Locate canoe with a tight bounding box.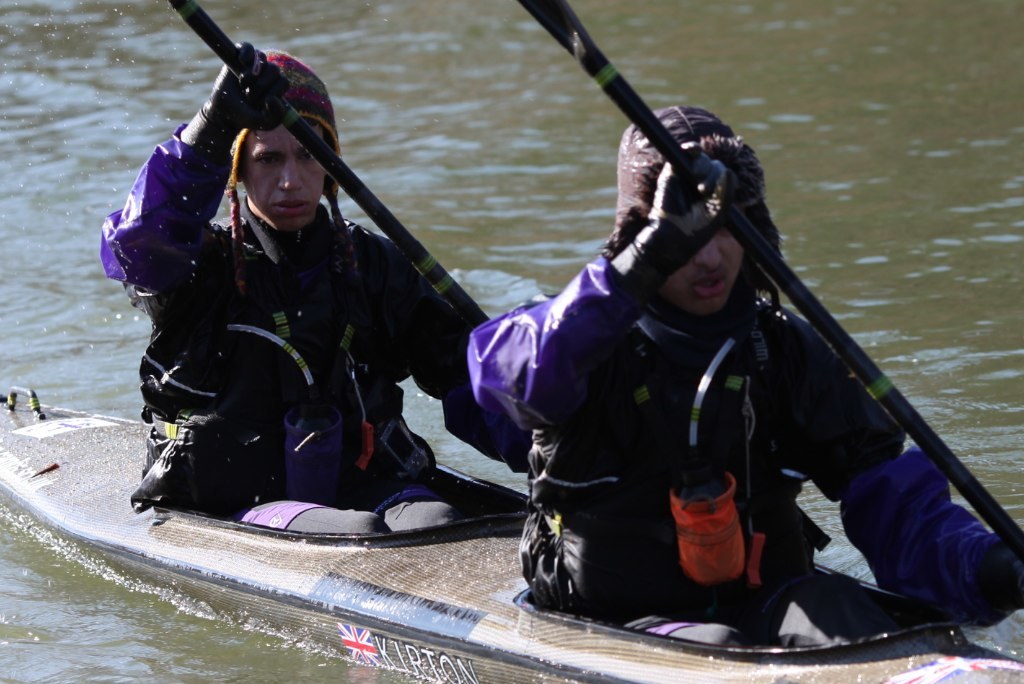
bbox=[0, 388, 1023, 683].
